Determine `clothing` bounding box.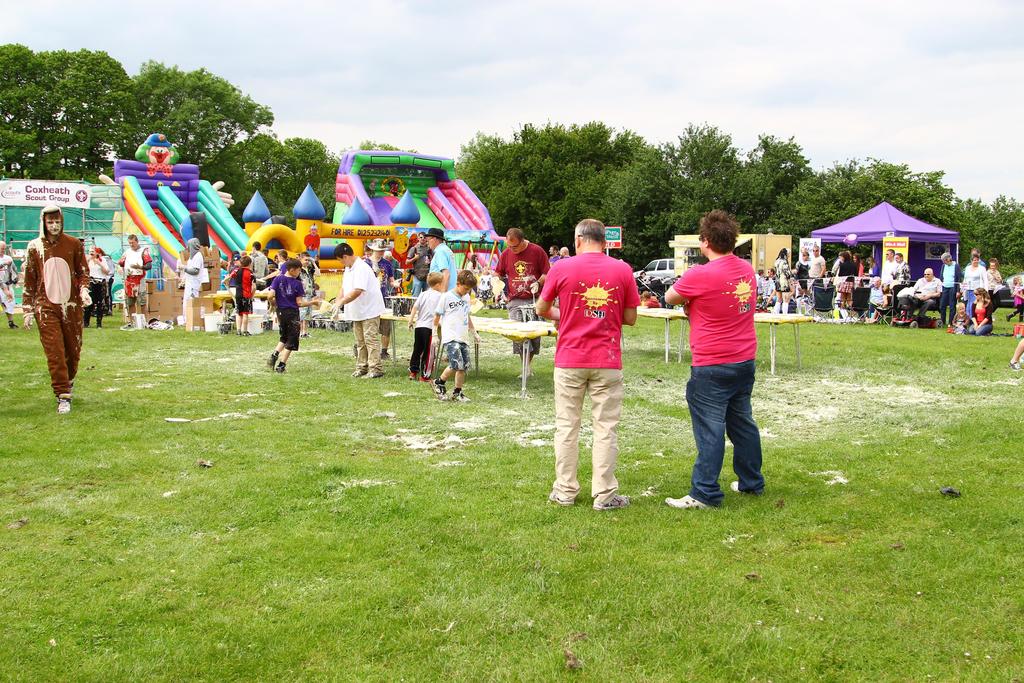
Determined: [431, 243, 457, 282].
